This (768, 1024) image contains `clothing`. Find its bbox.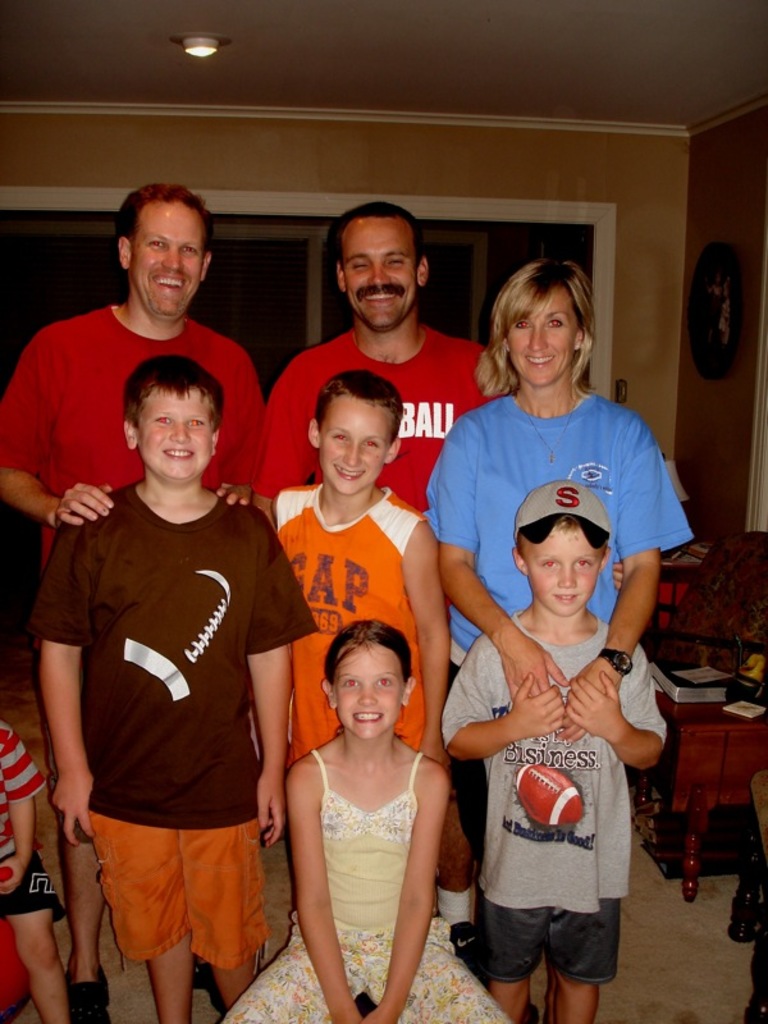
(276,485,433,771).
